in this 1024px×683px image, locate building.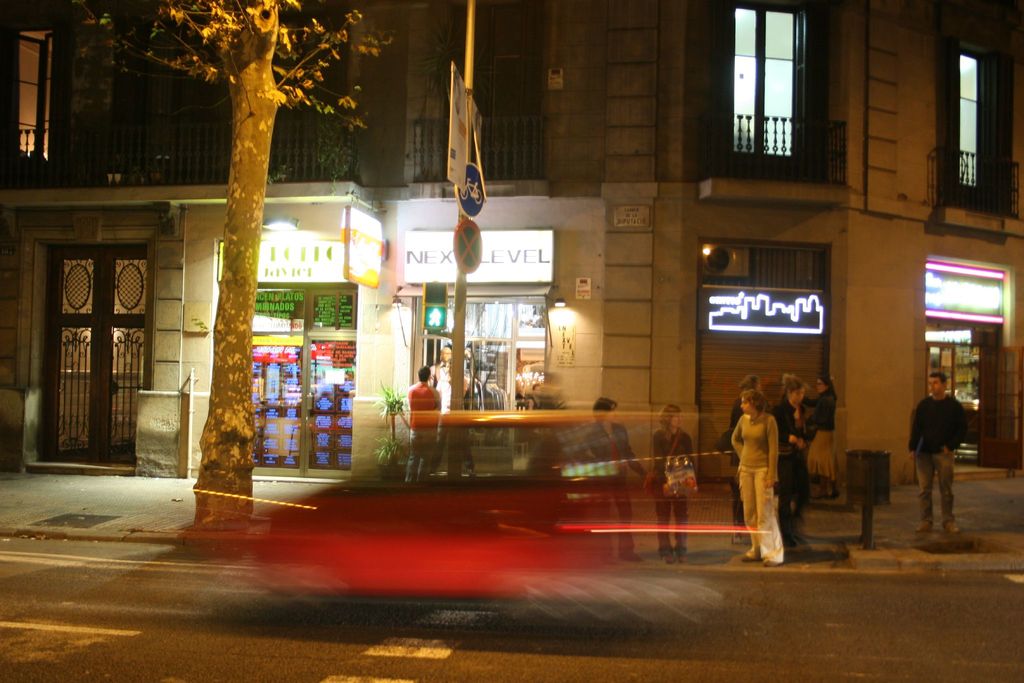
Bounding box: 4 0 1023 498.
